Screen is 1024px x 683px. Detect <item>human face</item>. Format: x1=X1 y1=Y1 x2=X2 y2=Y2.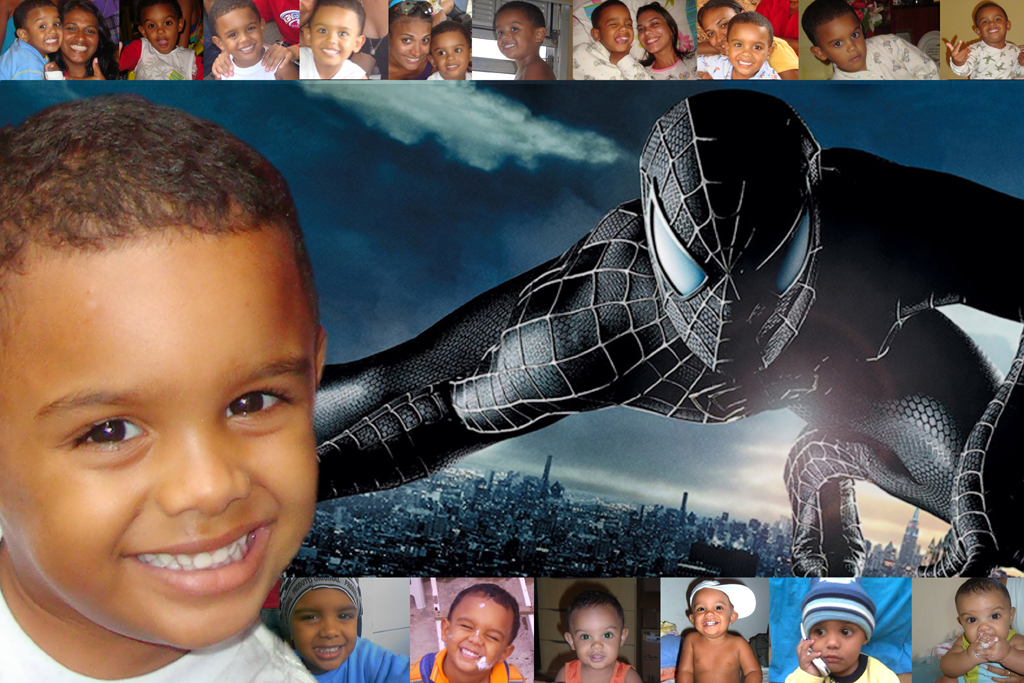
x1=696 y1=13 x2=733 y2=47.
